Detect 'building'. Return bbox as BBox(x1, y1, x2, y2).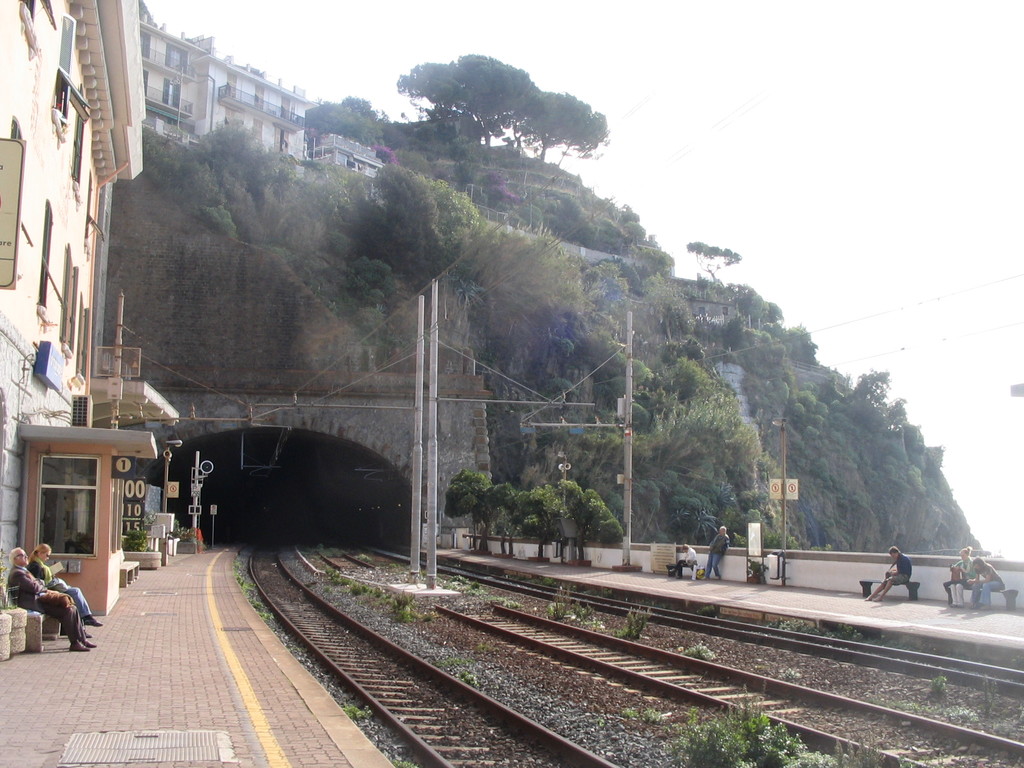
BBox(309, 131, 387, 183).
